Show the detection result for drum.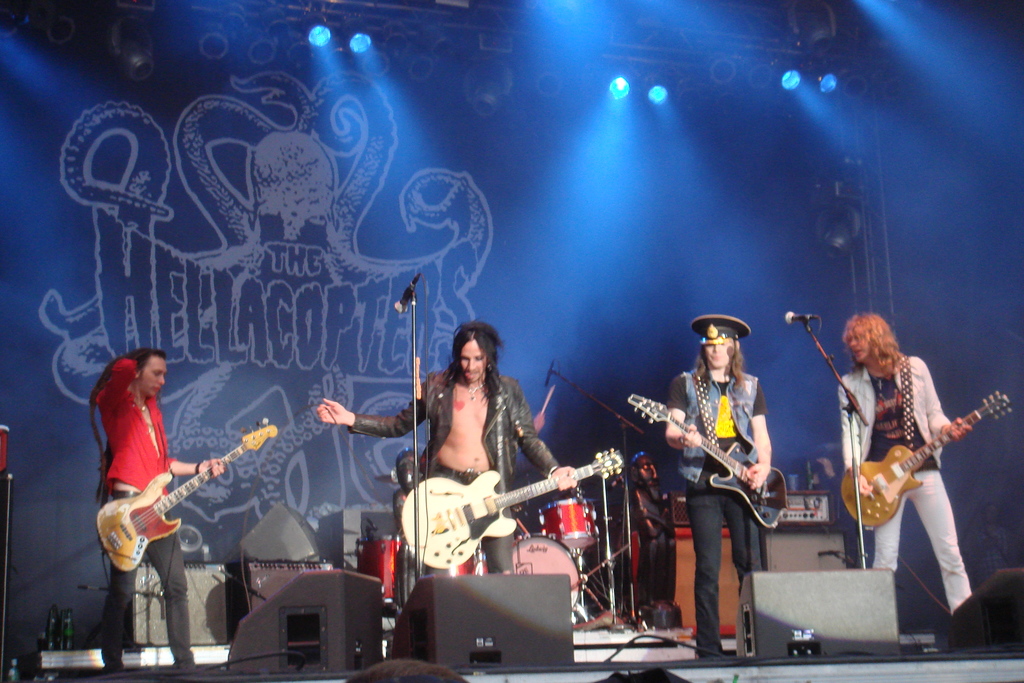
l=356, t=536, r=402, b=614.
